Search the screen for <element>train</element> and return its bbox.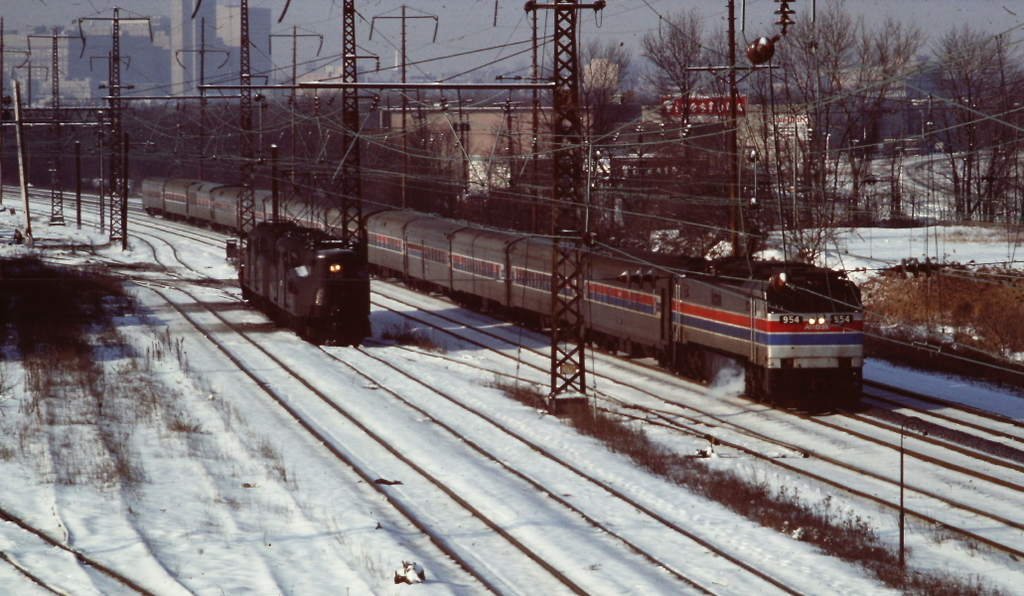
Found: 141/179/862/397.
